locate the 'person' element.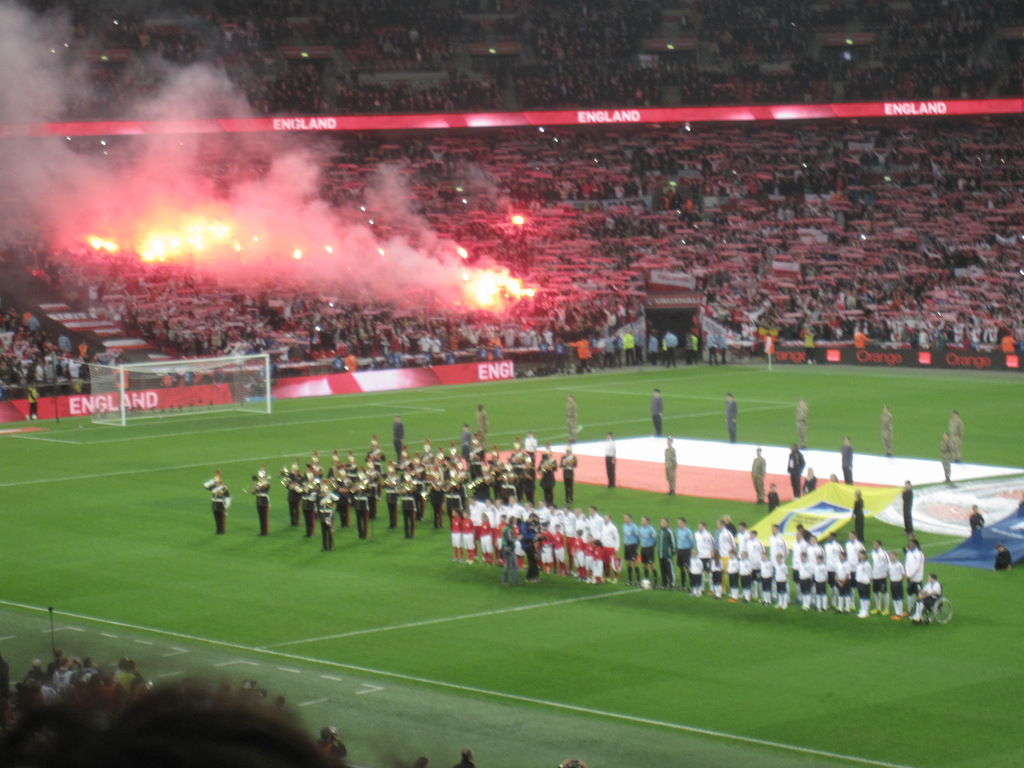
Element bbox: rect(116, 656, 140, 701).
